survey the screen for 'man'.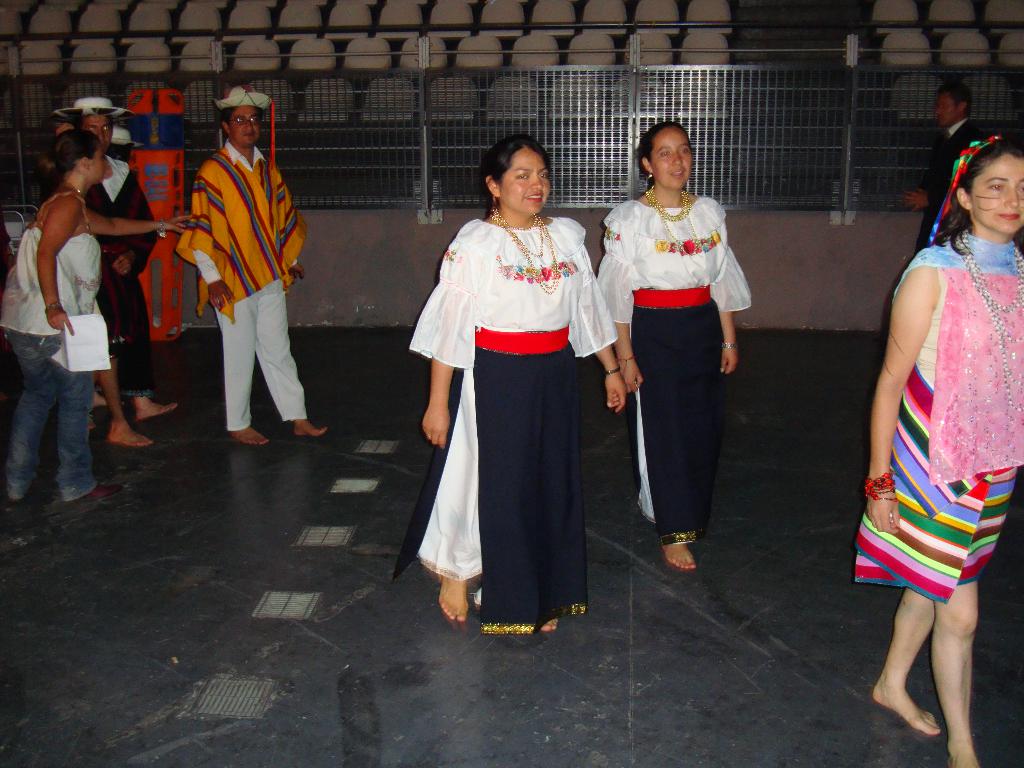
Survey found: {"left": 35, "top": 97, "right": 184, "bottom": 429}.
